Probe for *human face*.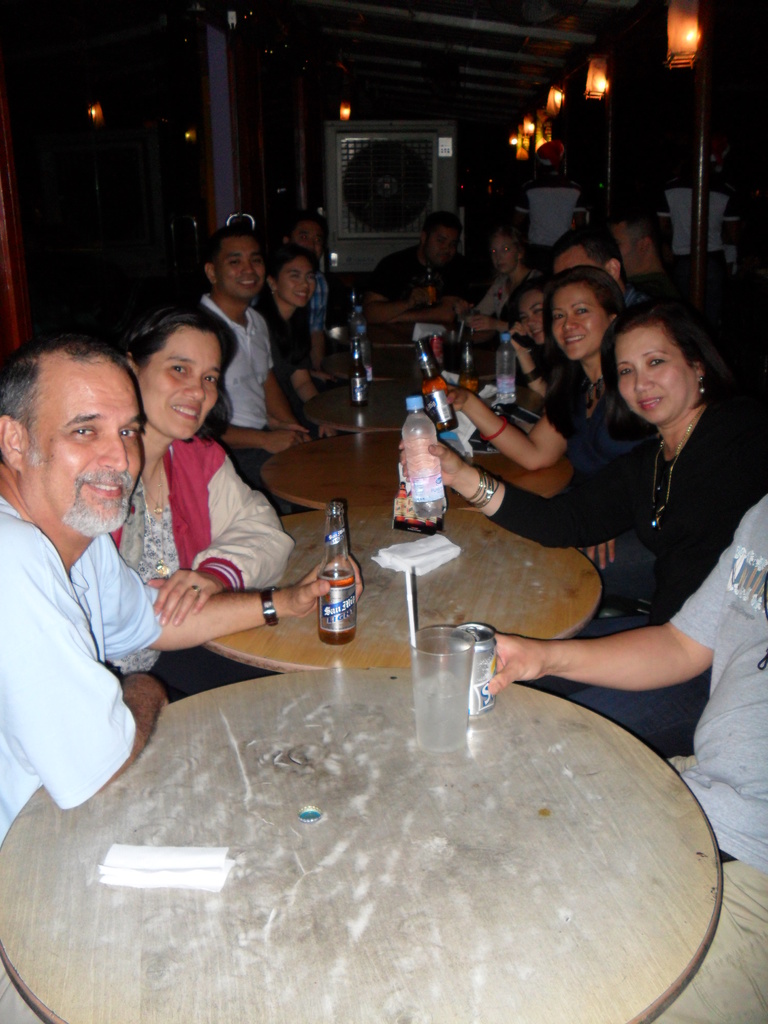
Probe result: select_region(559, 288, 605, 374).
